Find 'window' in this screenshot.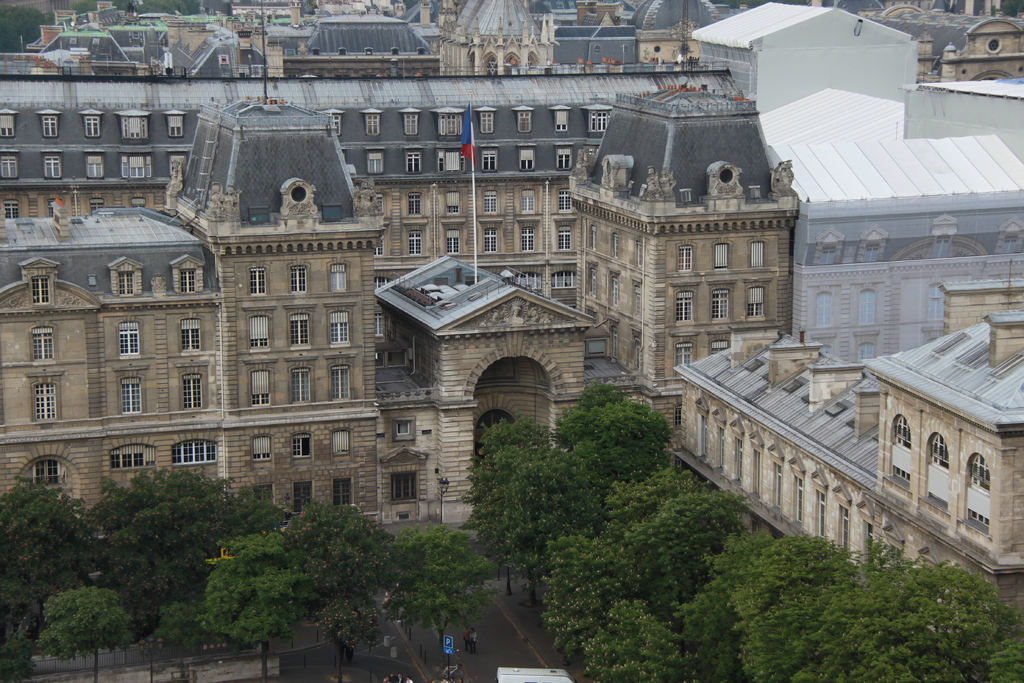
The bounding box for 'window' is (396,422,410,435).
